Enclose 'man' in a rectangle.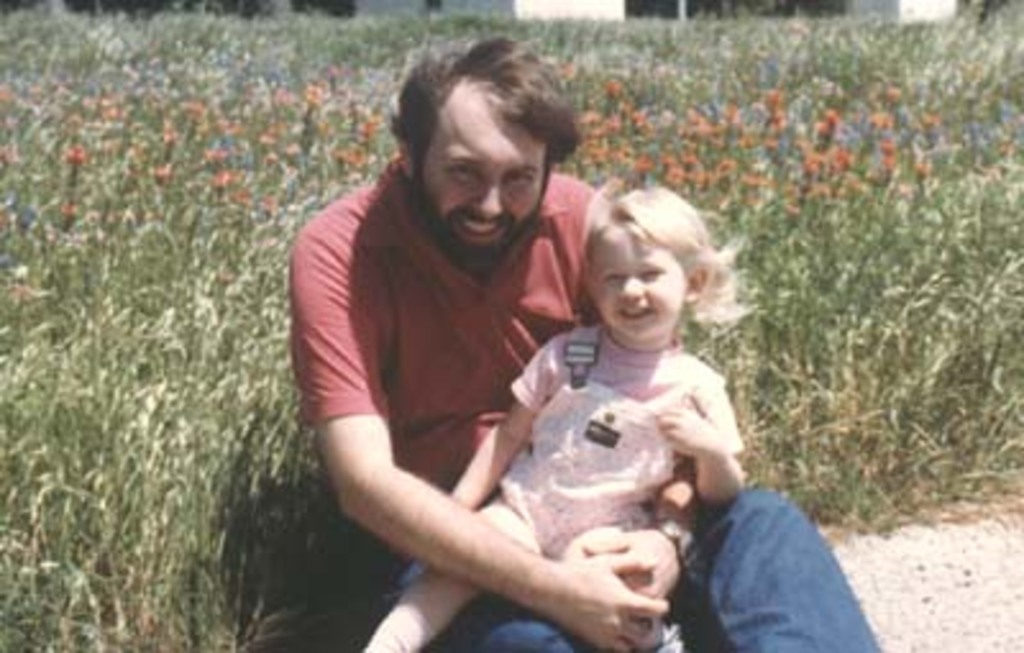
{"left": 282, "top": 46, "right": 883, "bottom": 650}.
